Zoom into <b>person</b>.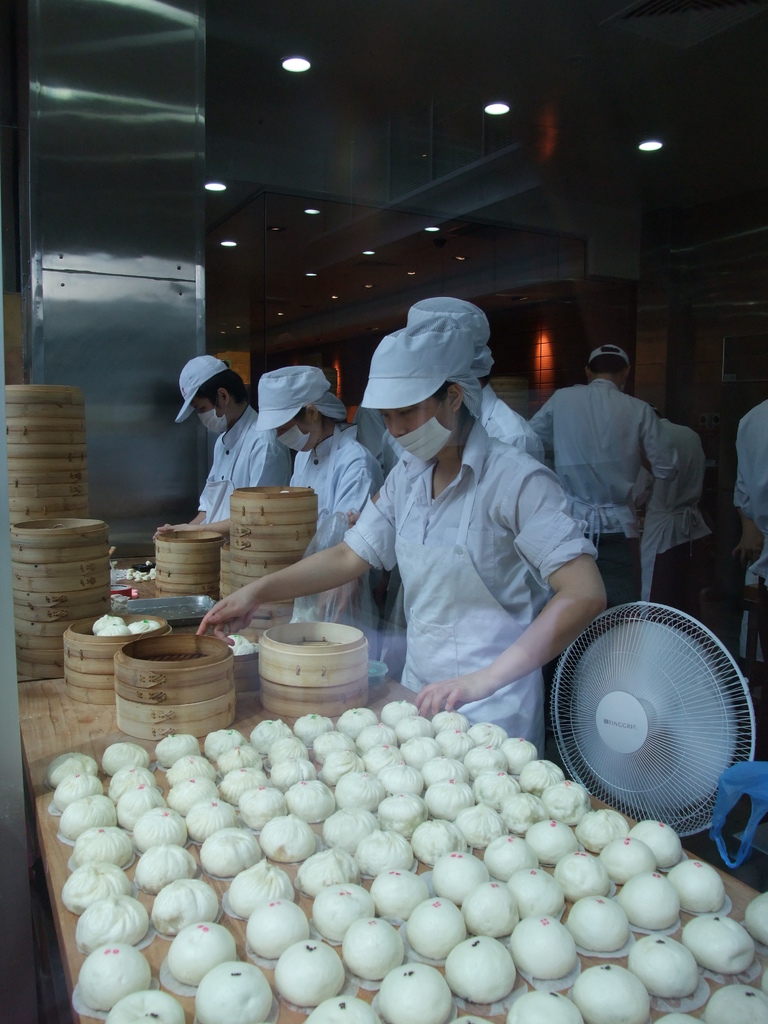
Zoom target: (409,285,557,468).
